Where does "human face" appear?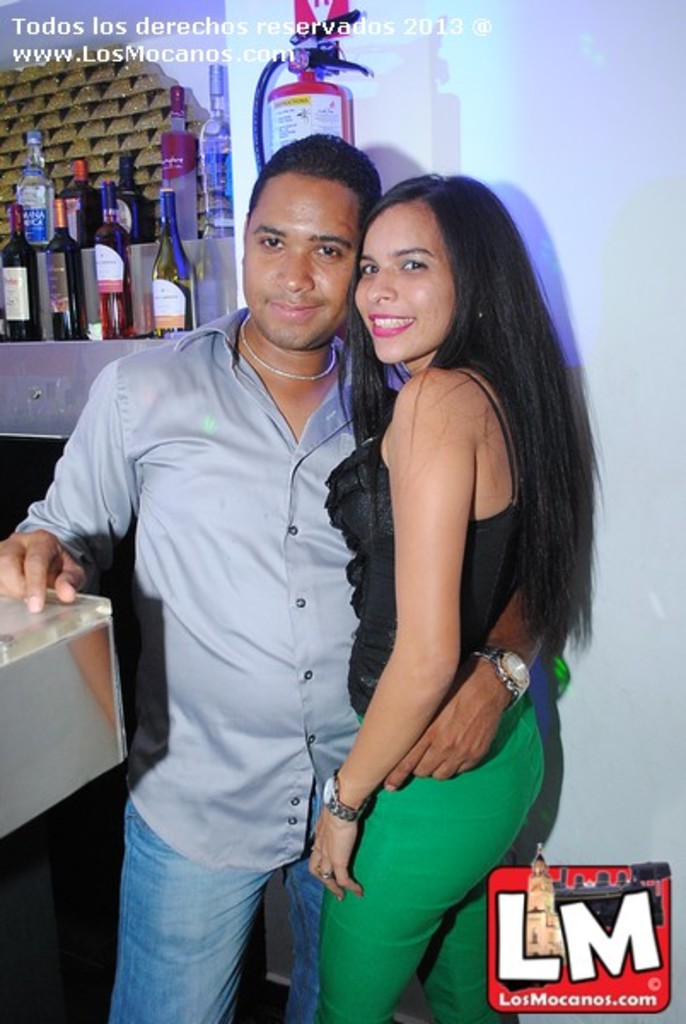
Appears at x1=355, y1=201, x2=452, y2=358.
